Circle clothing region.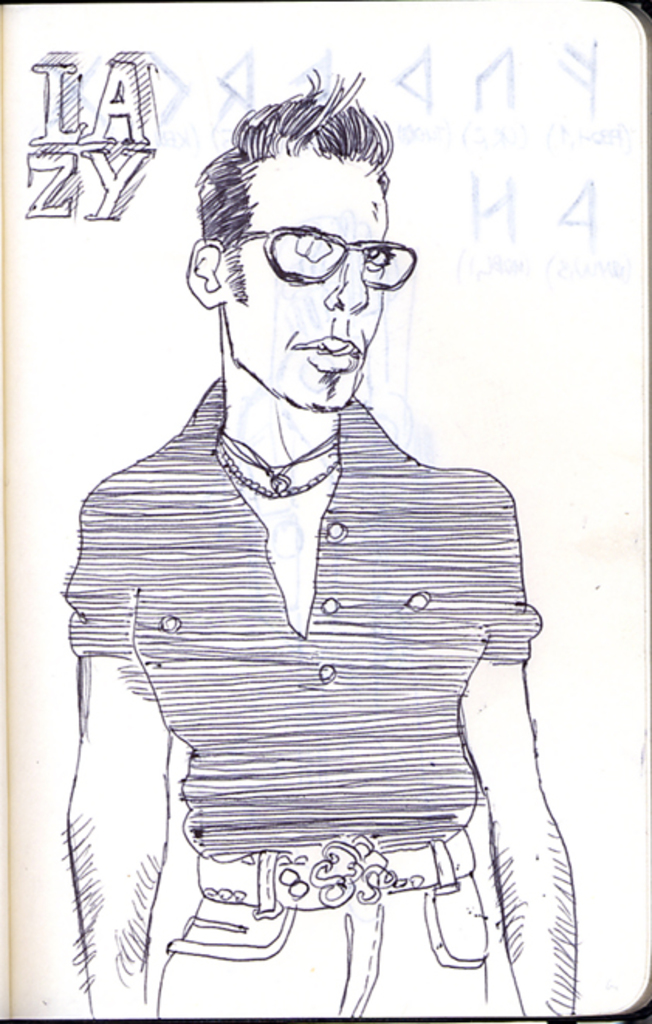
Region: [left=59, top=375, right=544, bottom=1022].
